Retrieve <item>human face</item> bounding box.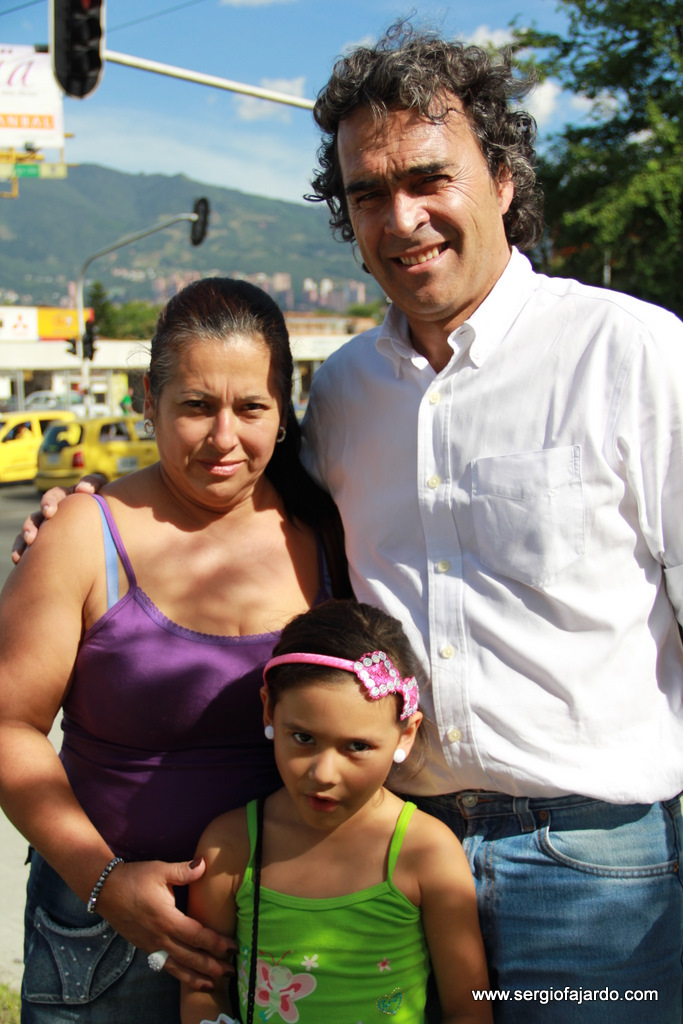
Bounding box: [343,97,501,319].
